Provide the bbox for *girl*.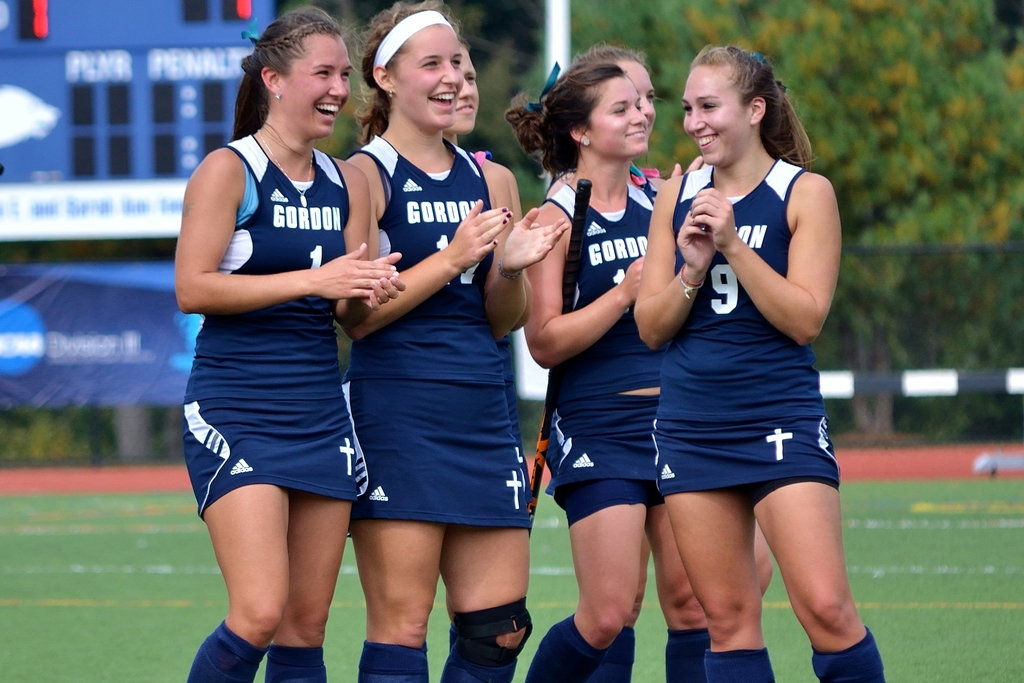
l=180, t=1, r=406, b=682.
